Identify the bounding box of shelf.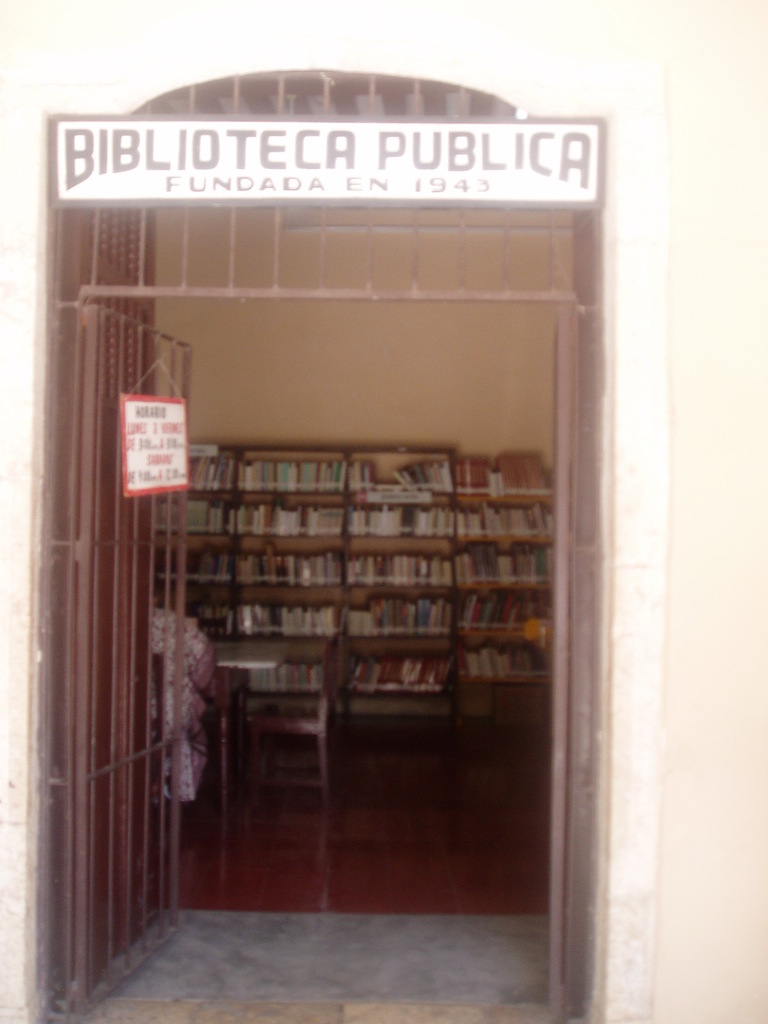
select_region(452, 552, 556, 582).
